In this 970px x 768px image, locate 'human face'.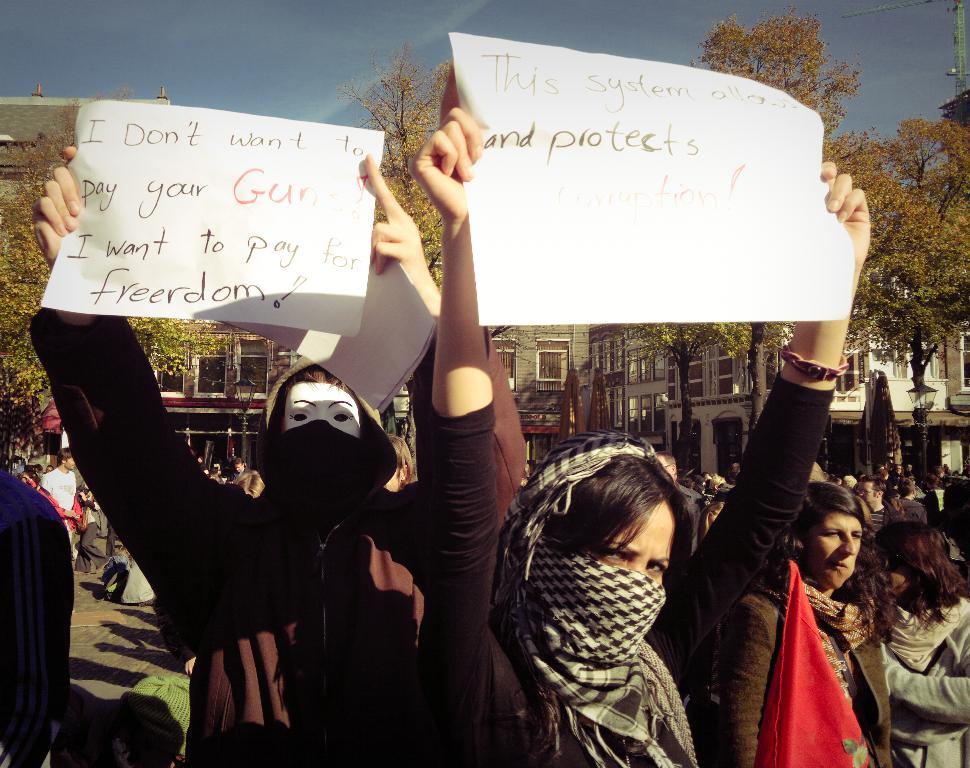
Bounding box: {"x1": 282, "y1": 373, "x2": 368, "y2": 441}.
